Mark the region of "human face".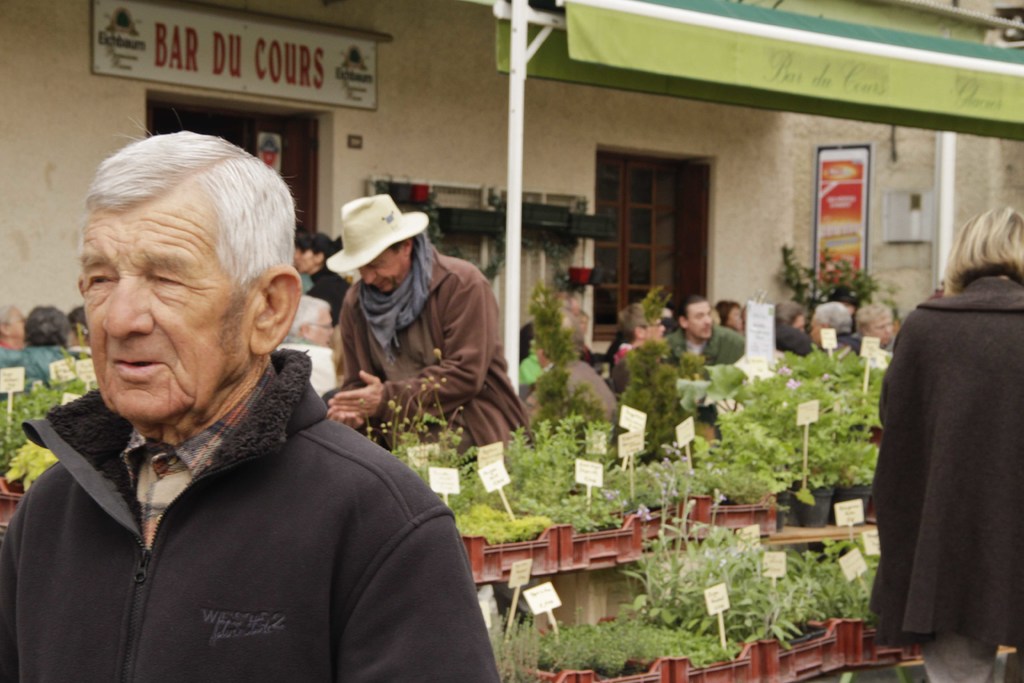
Region: bbox(870, 312, 897, 346).
